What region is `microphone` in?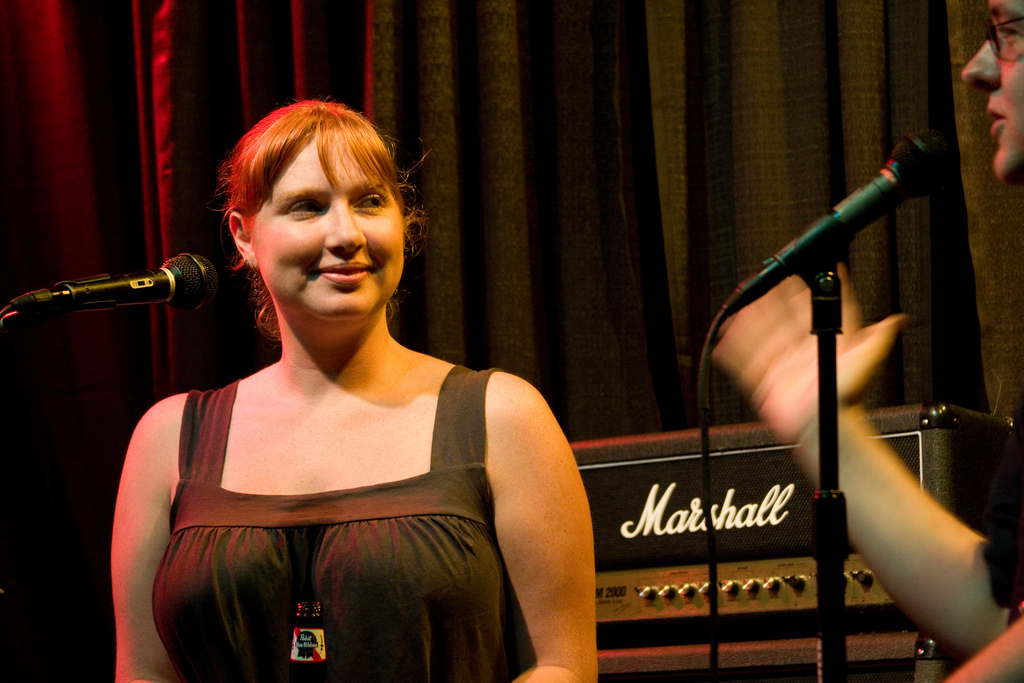
<box>716,133,959,317</box>.
